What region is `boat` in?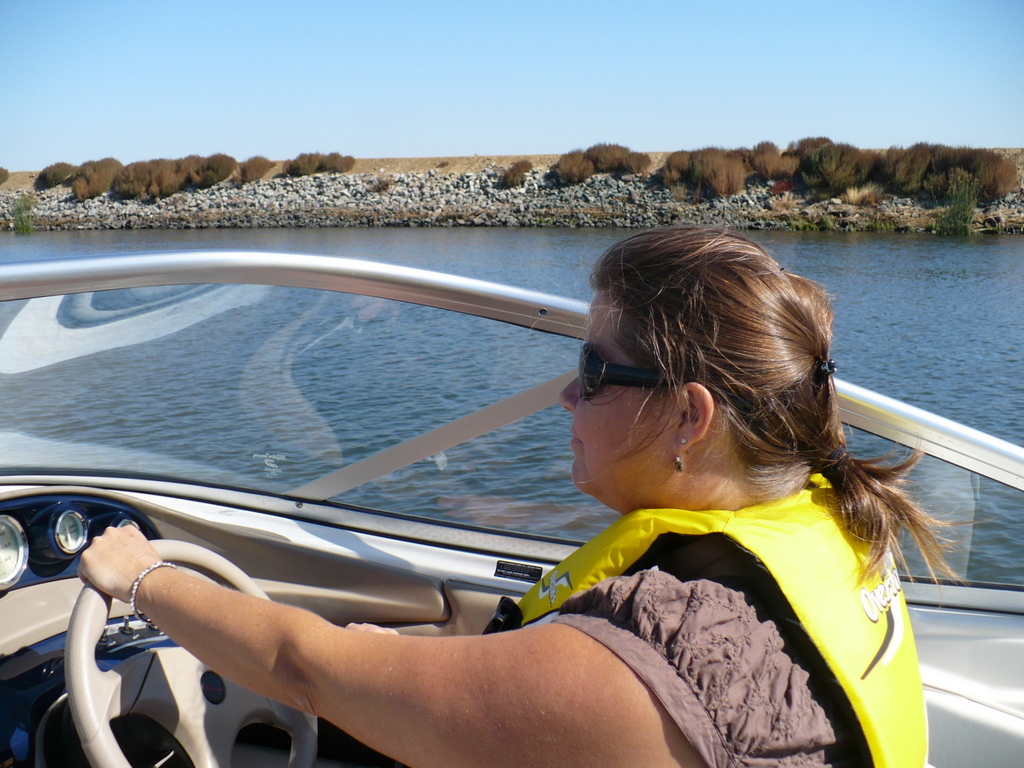
box(54, 236, 986, 736).
